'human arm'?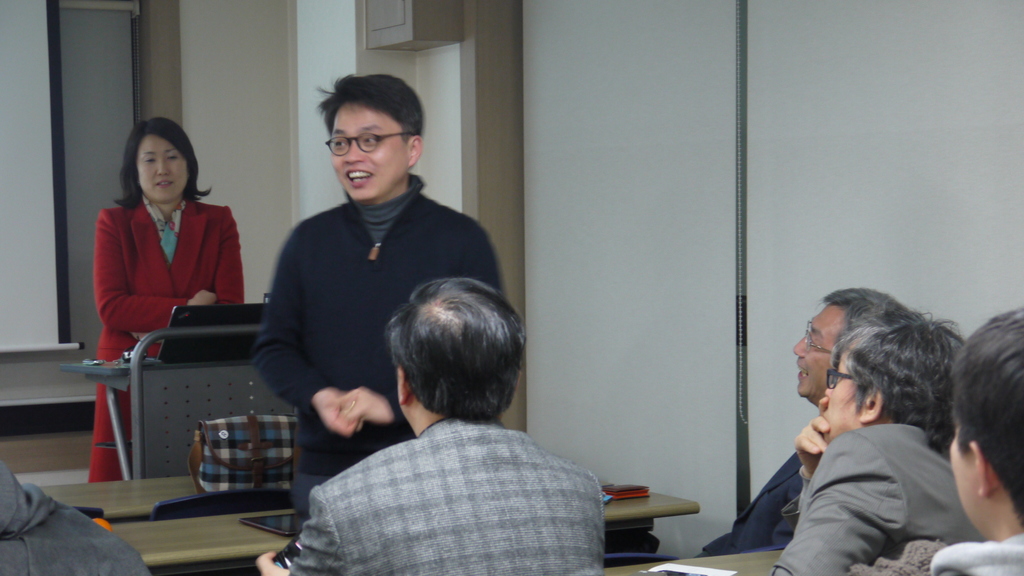
[left=252, top=488, right=346, bottom=575]
